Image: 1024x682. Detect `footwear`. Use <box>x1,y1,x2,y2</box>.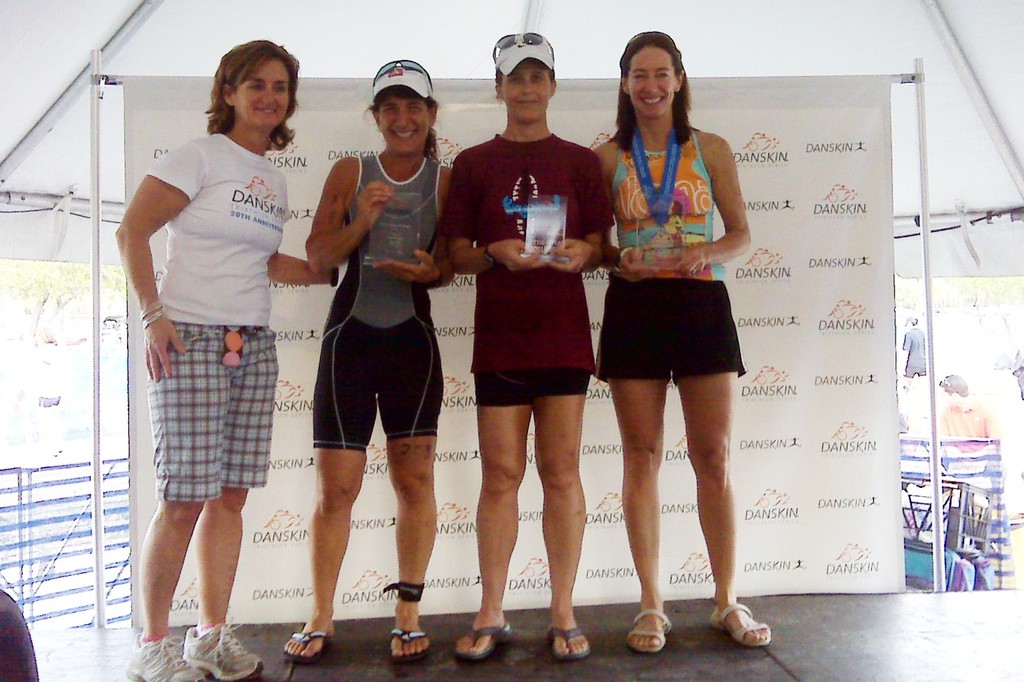
<box>451,614,506,662</box>.
